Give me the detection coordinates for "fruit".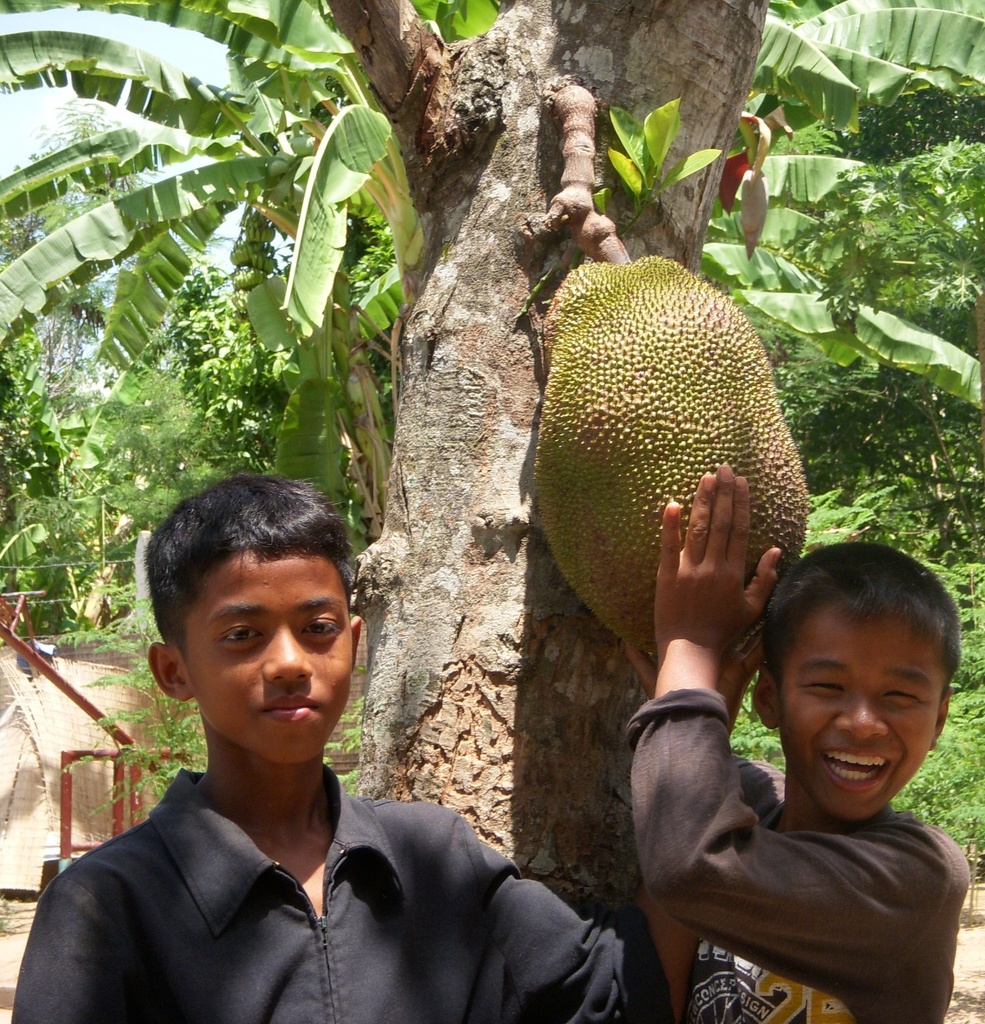
detection(537, 258, 800, 641).
